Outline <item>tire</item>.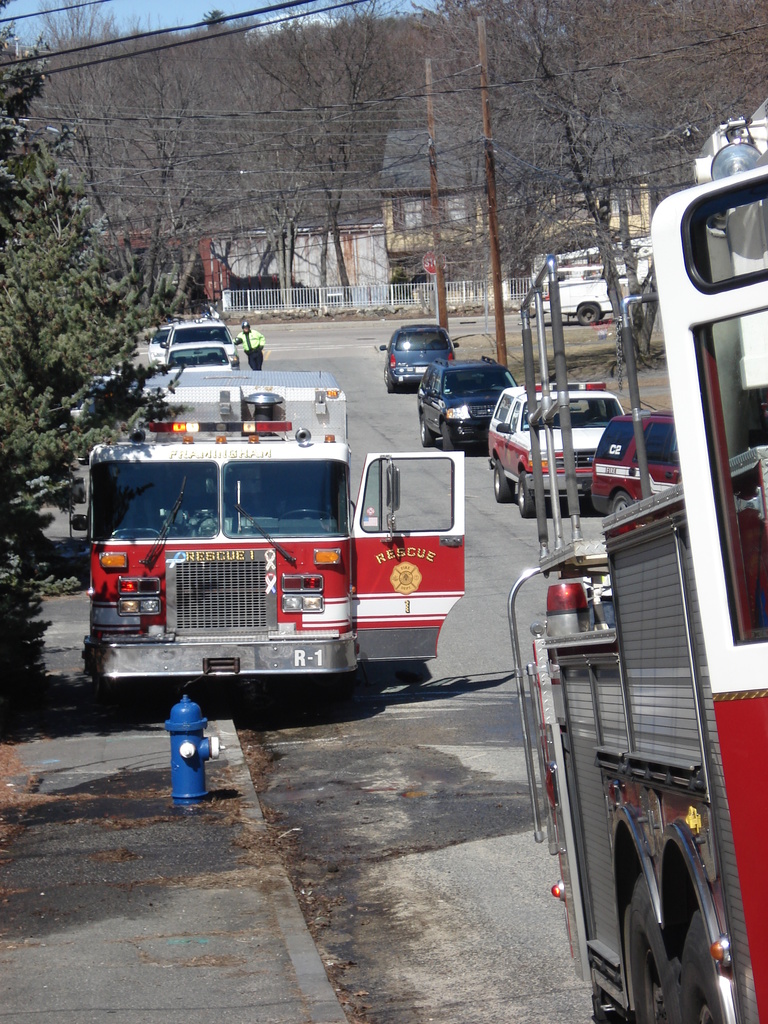
Outline: Rect(682, 908, 730, 1023).
